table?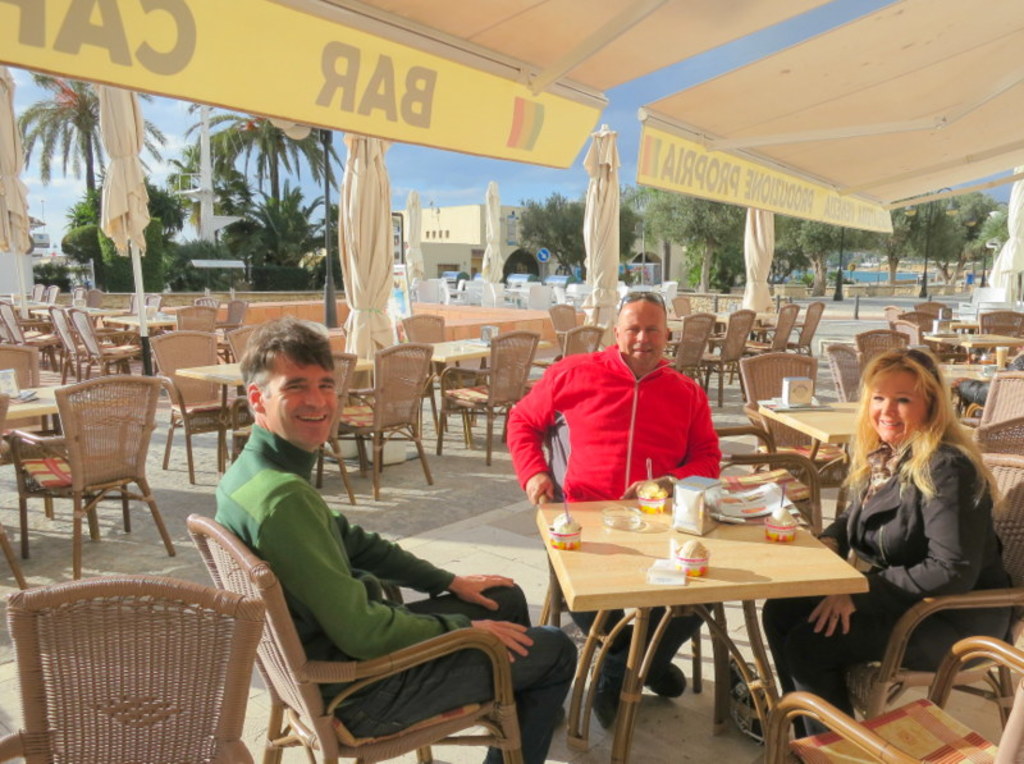
select_region(173, 365, 367, 471)
